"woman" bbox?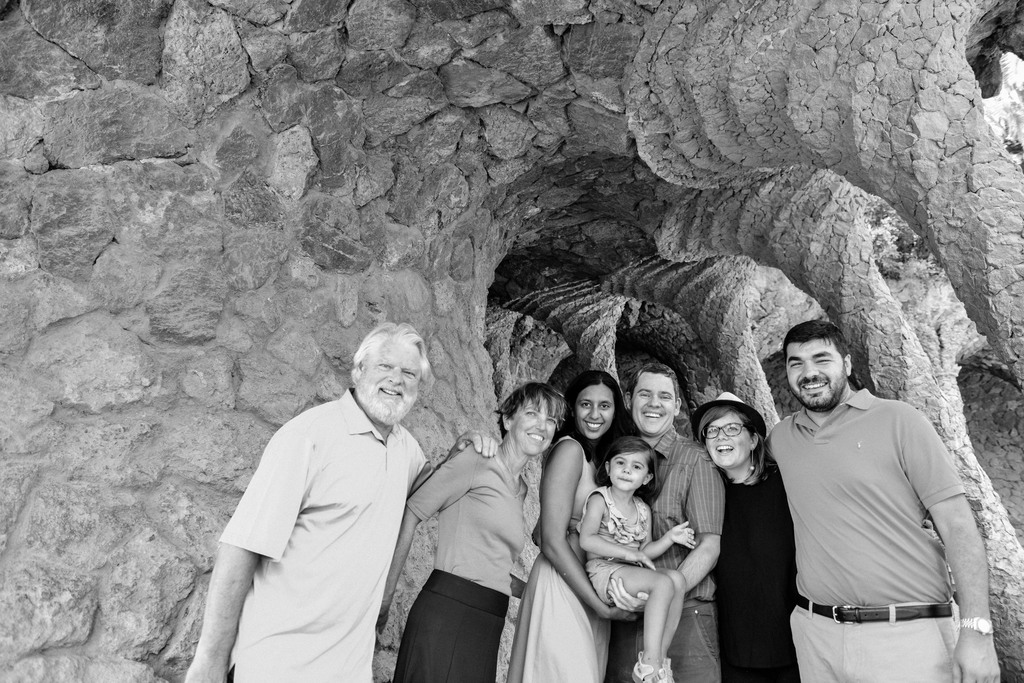
{"left": 372, "top": 378, "right": 565, "bottom": 682}
